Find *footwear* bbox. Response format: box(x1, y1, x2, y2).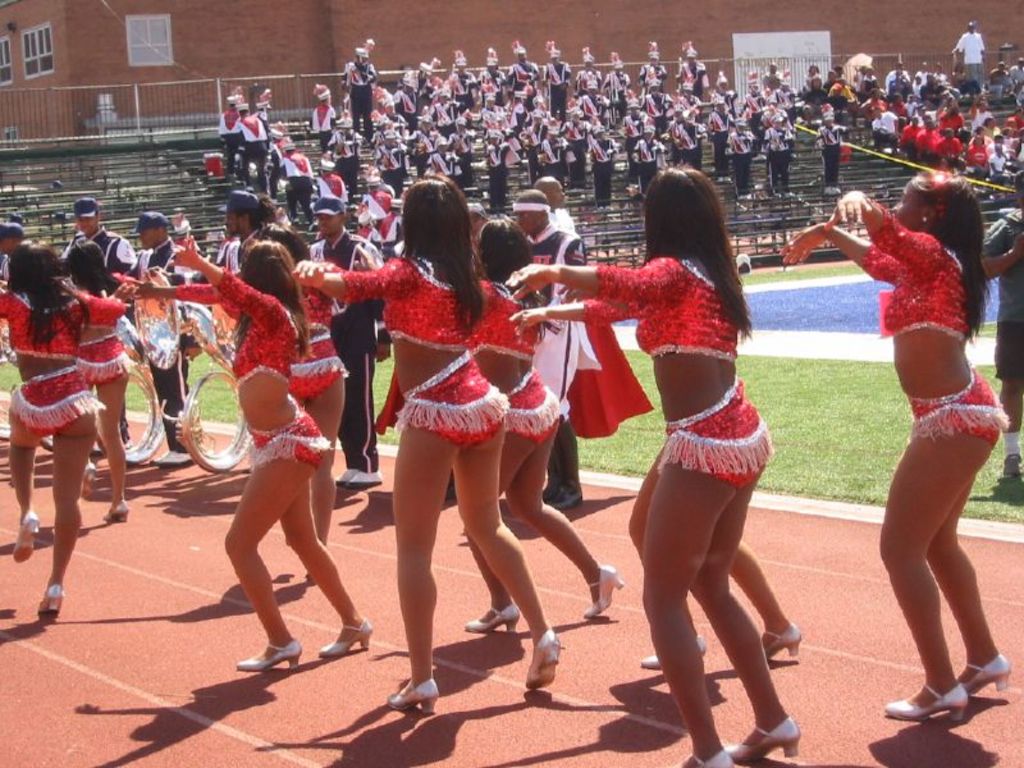
box(37, 582, 67, 614).
